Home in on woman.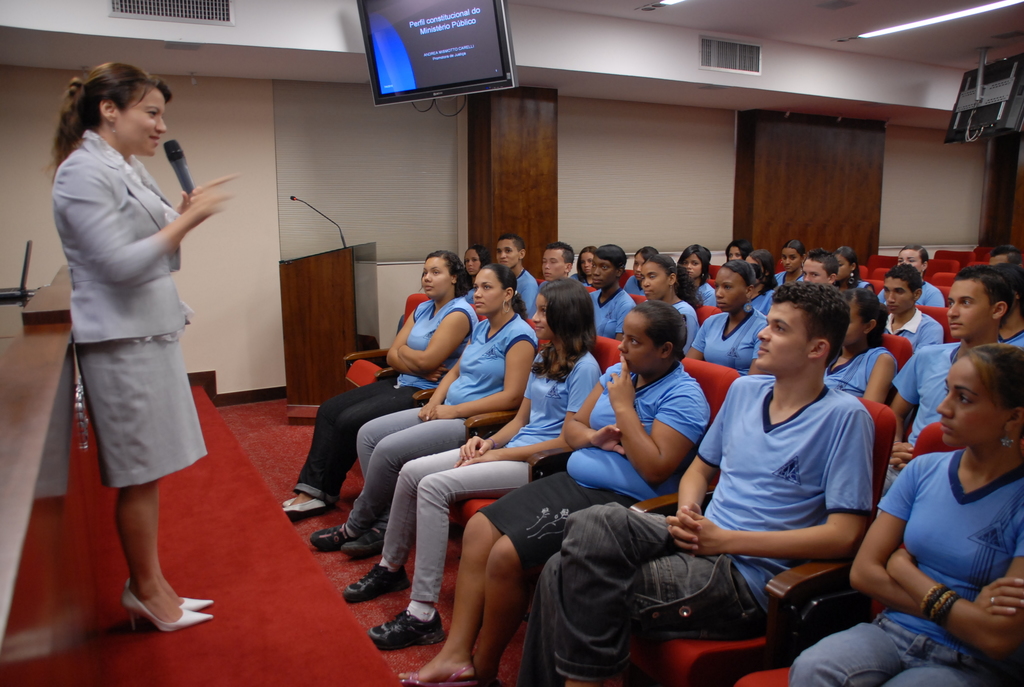
Homed in at bbox(686, 257, 771, 374).
